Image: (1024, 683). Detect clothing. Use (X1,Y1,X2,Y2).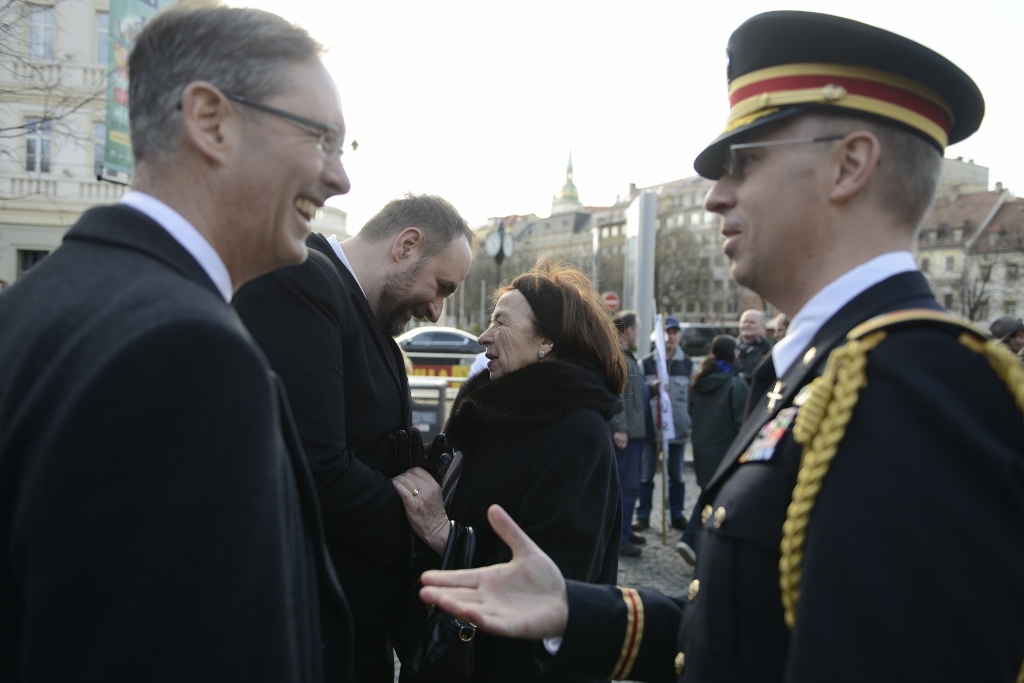
(682,365,757,539).
